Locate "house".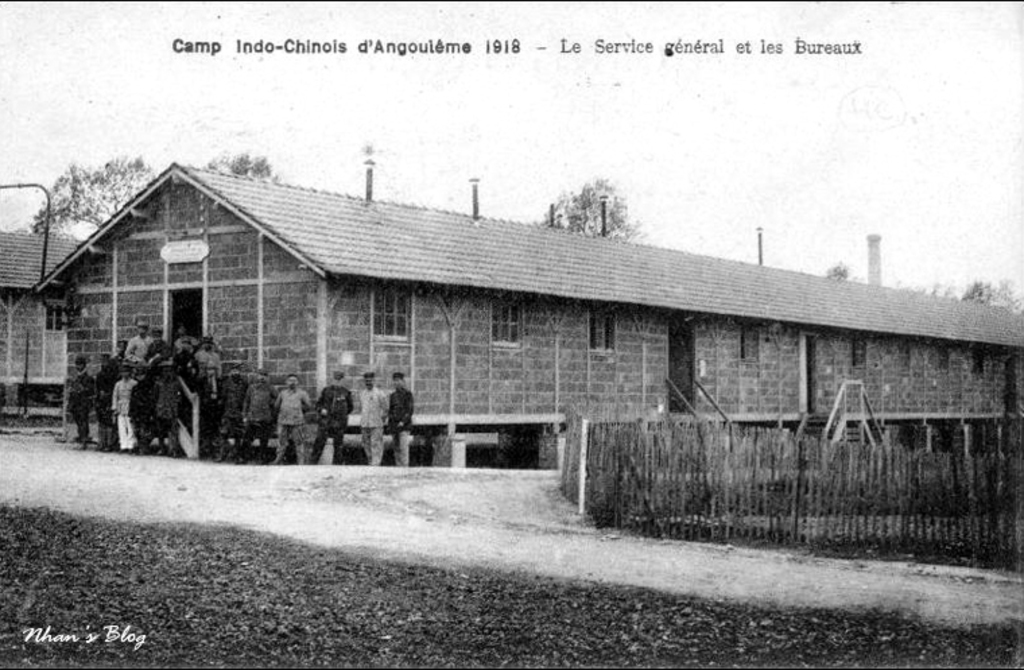
Bounding box: (left=3, top=228, right=86, bottom=418).
